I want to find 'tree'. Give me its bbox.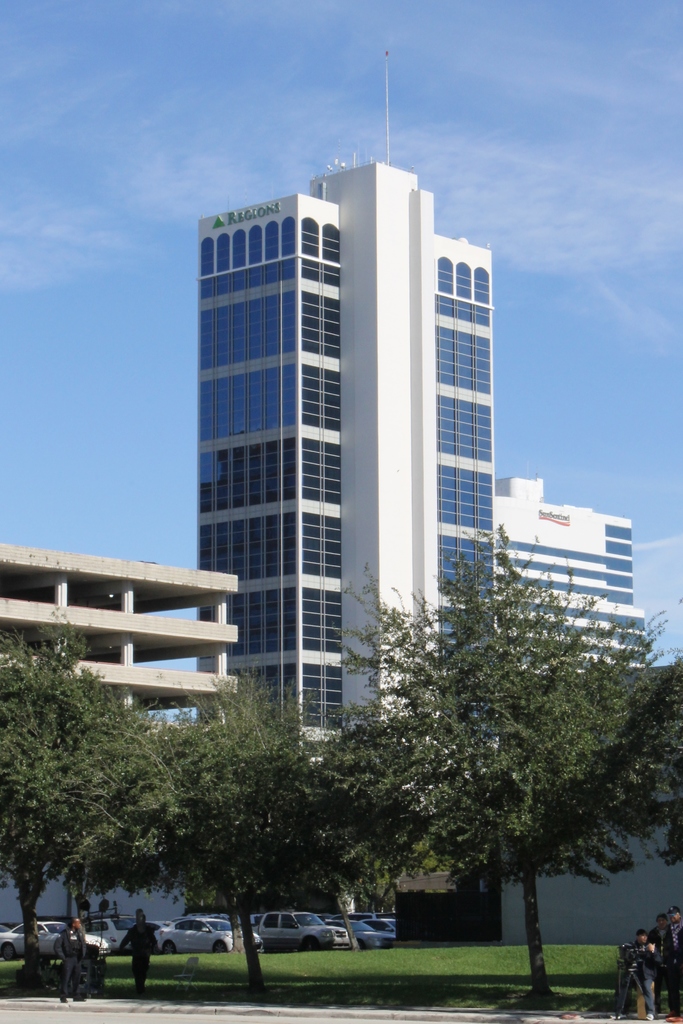
0:607:188:1012.
